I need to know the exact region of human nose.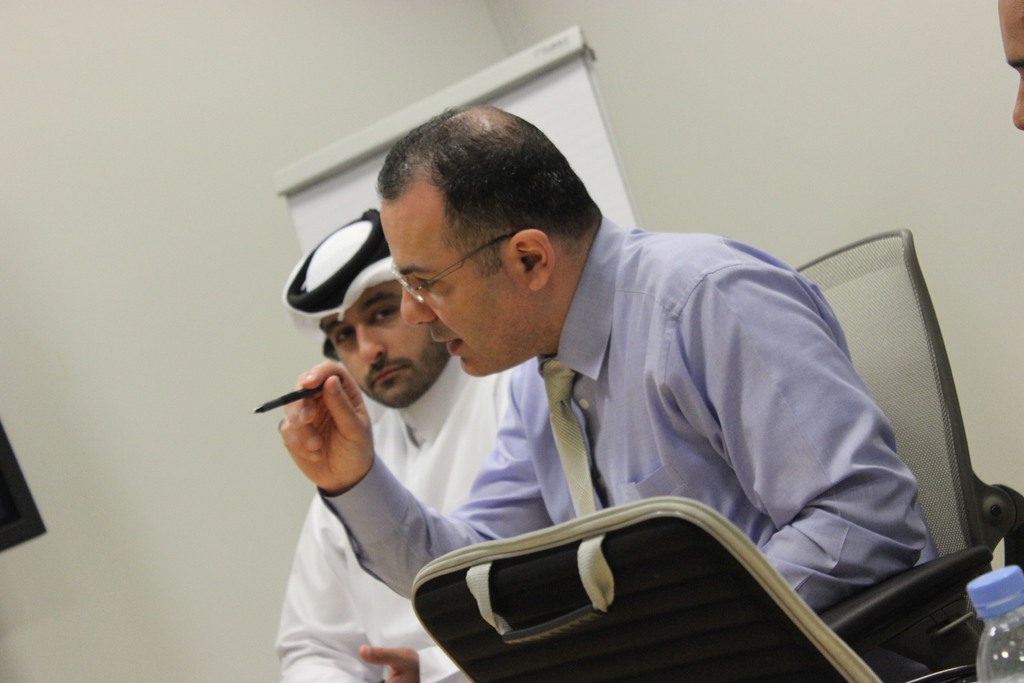
Region: x1=356, y1=329, x2=388, y2=365.
